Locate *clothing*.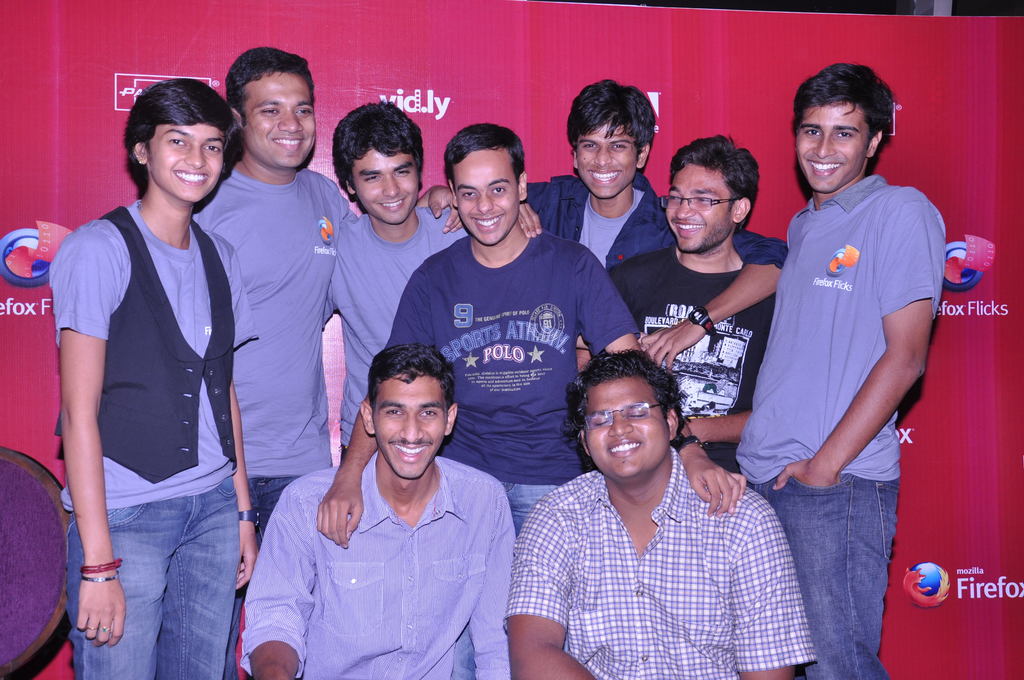
Bounding box: bbox=(54, 141, 246, 644).
